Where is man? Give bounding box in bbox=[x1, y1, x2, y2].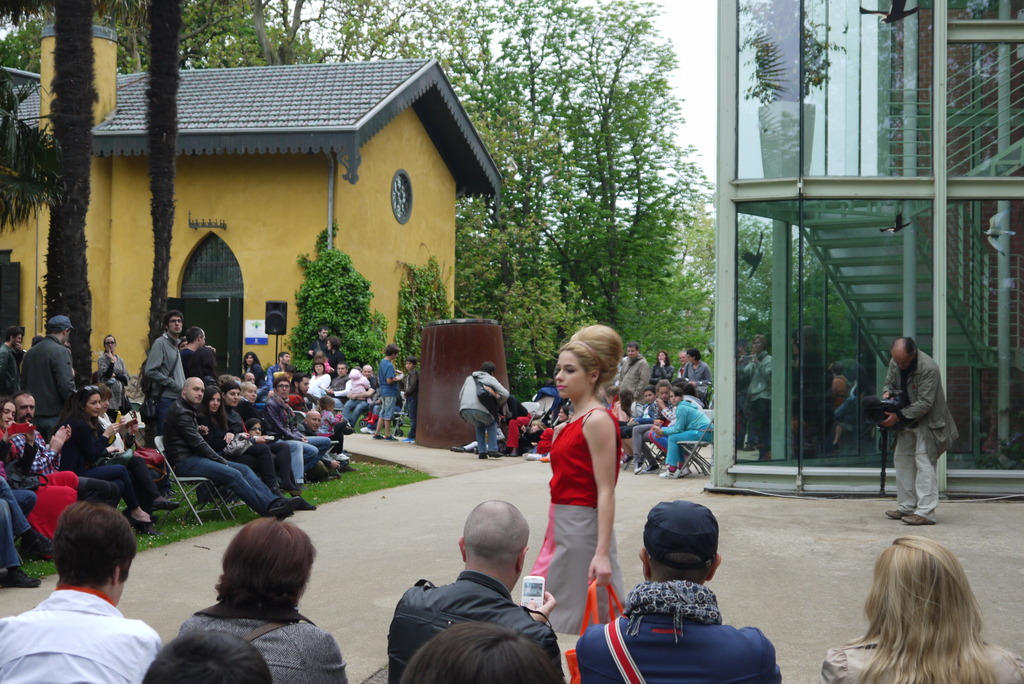
bbox=[459, 359, 509, 459].
